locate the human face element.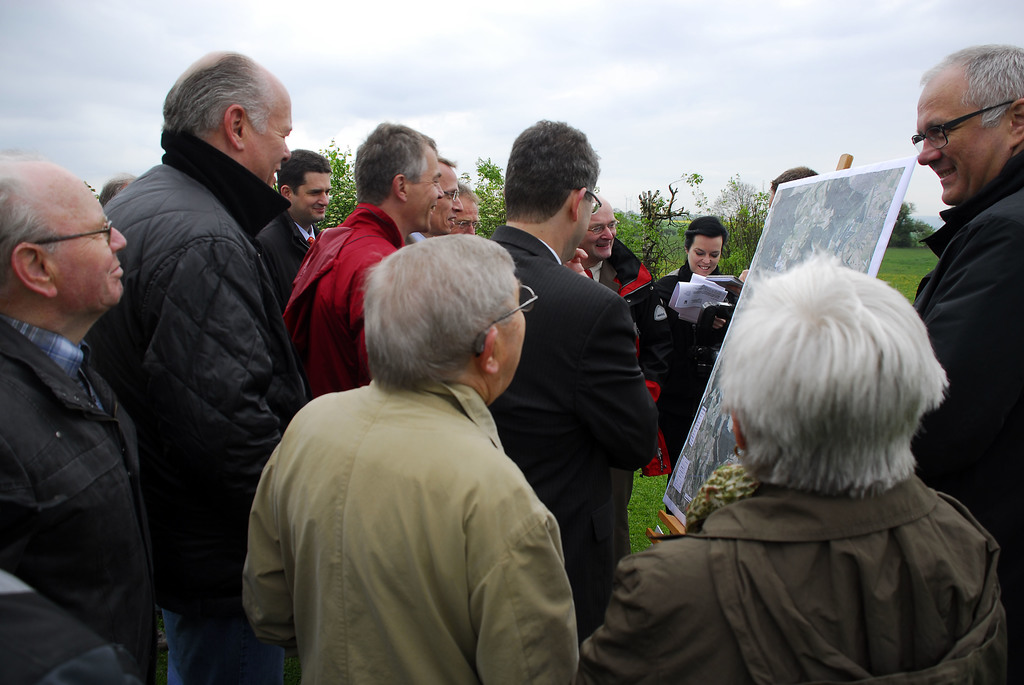
Element bbox: crop(406, 146, 442, 233).
